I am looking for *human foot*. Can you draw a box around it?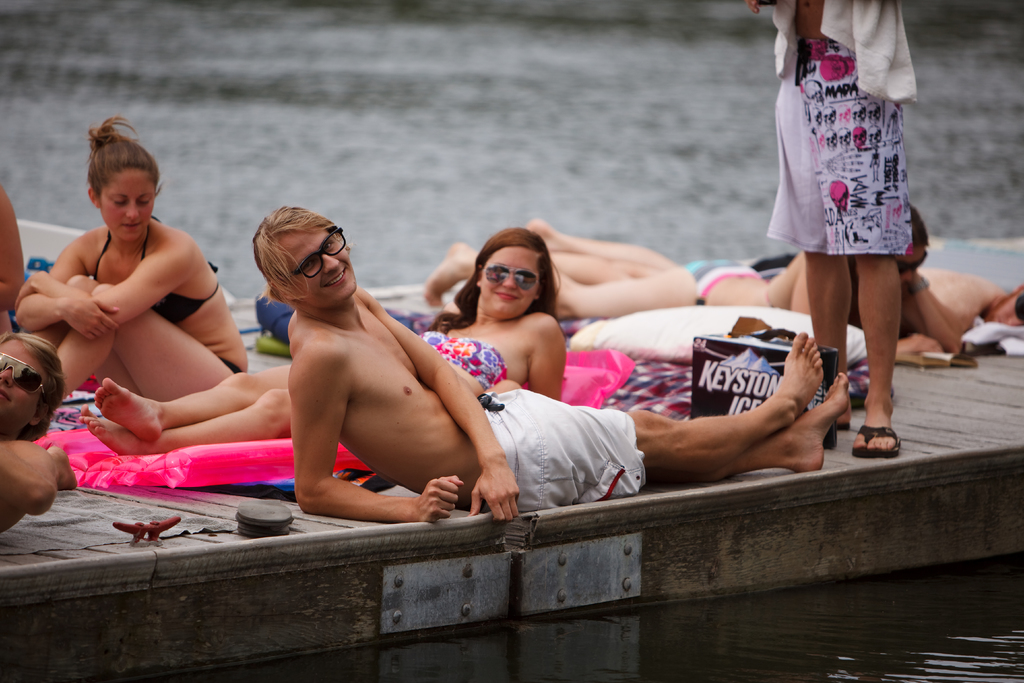
Sure, the bounding box is 765/332/824/427.
